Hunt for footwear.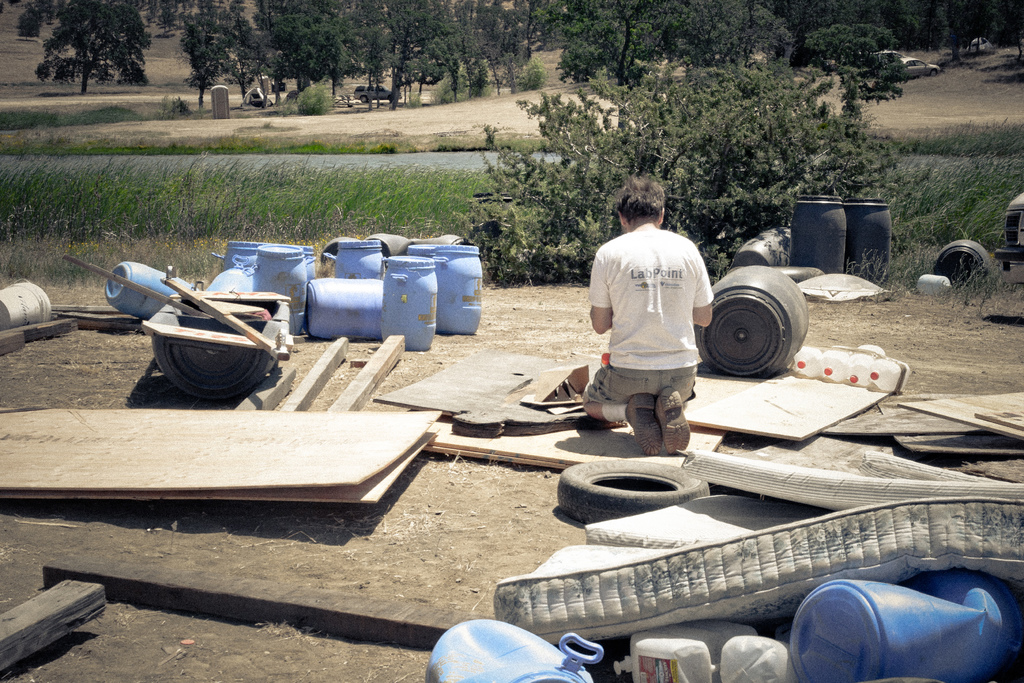
Hunted down at 626,387,665,457.
